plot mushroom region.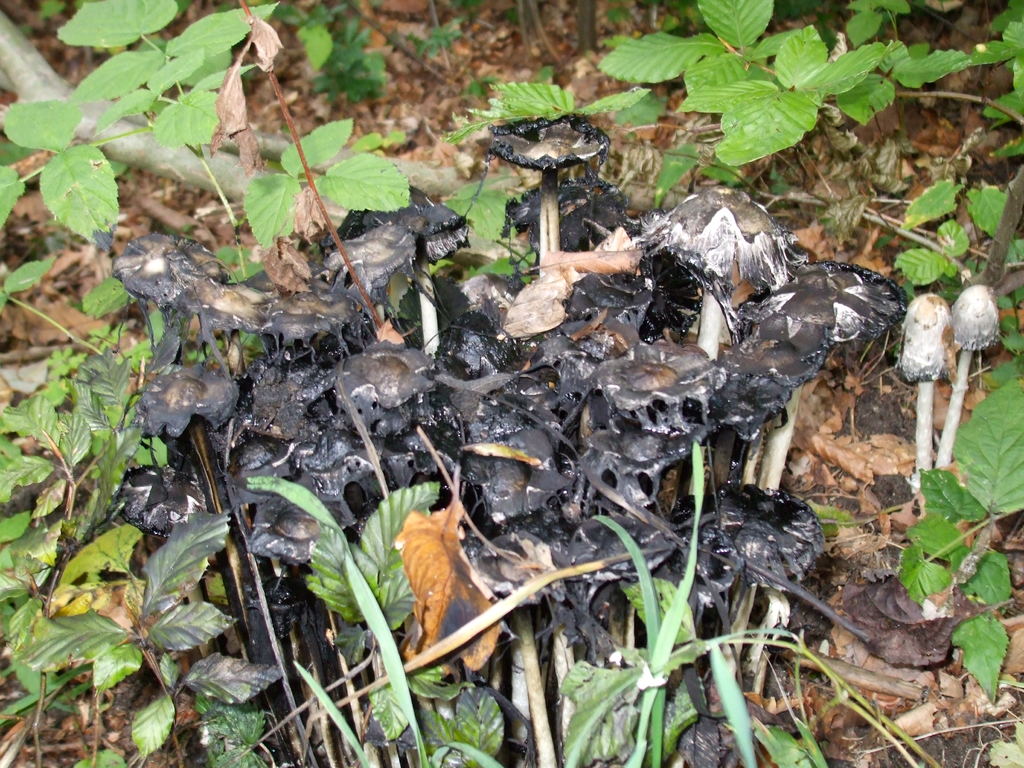
Plotted at [747, 264, 891, 506].
